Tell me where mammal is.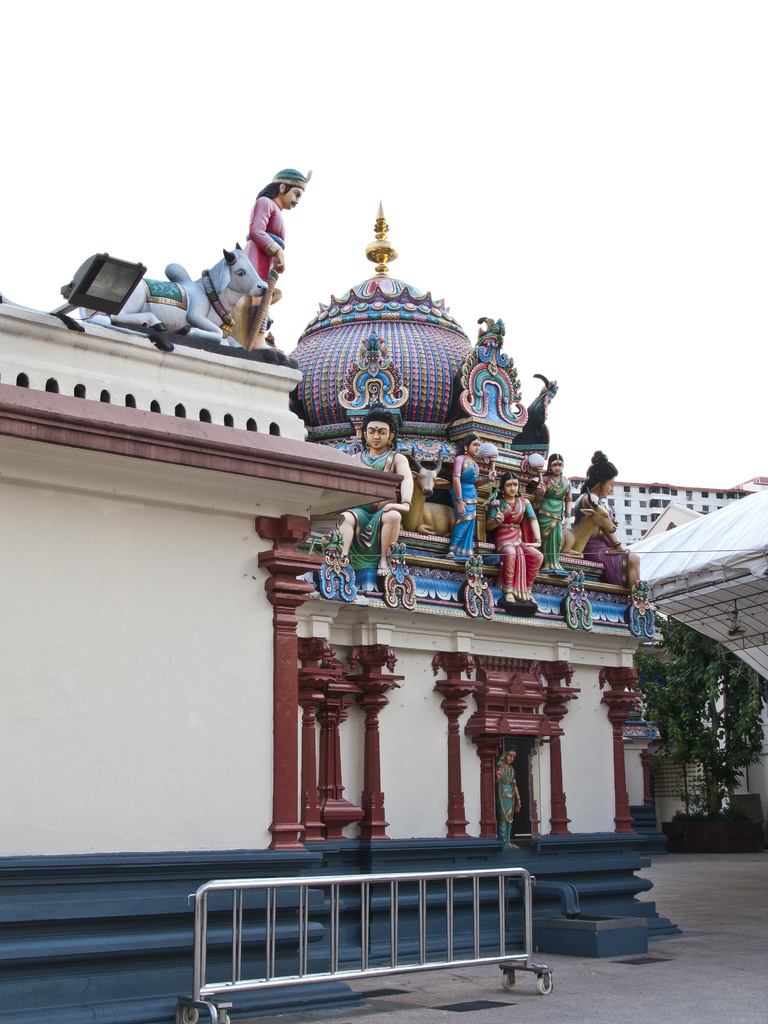
mammal is at {"x1": 83, "y1": 238, "x2": 261, "y2": 331}.
